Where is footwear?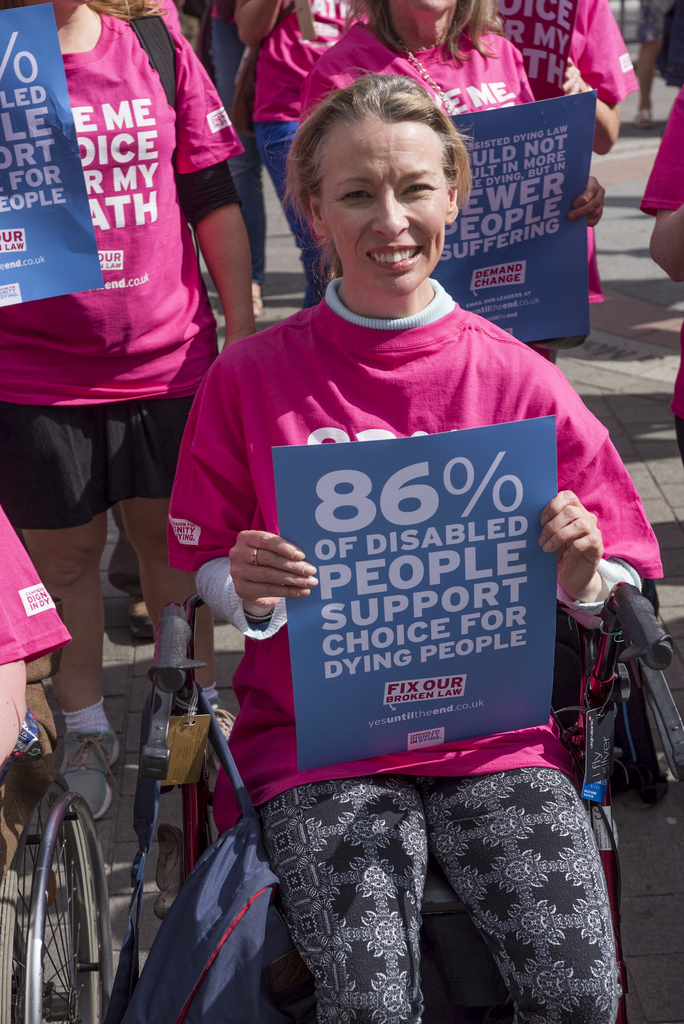
155 827 190 918.
